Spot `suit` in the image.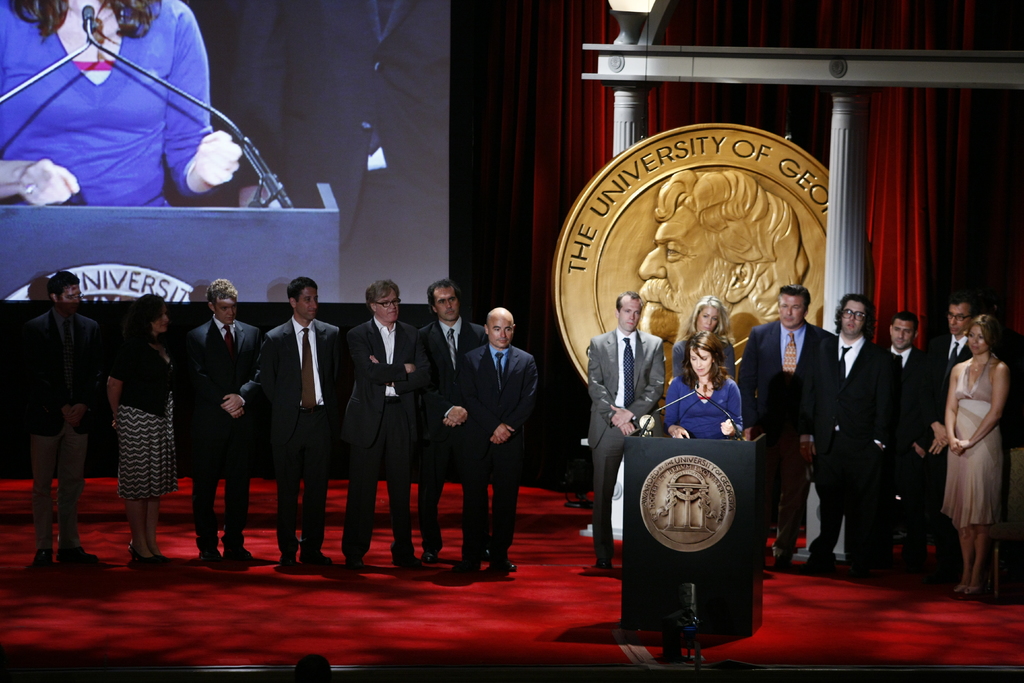
`suit` found at <box>815,338,886,550</box>.
